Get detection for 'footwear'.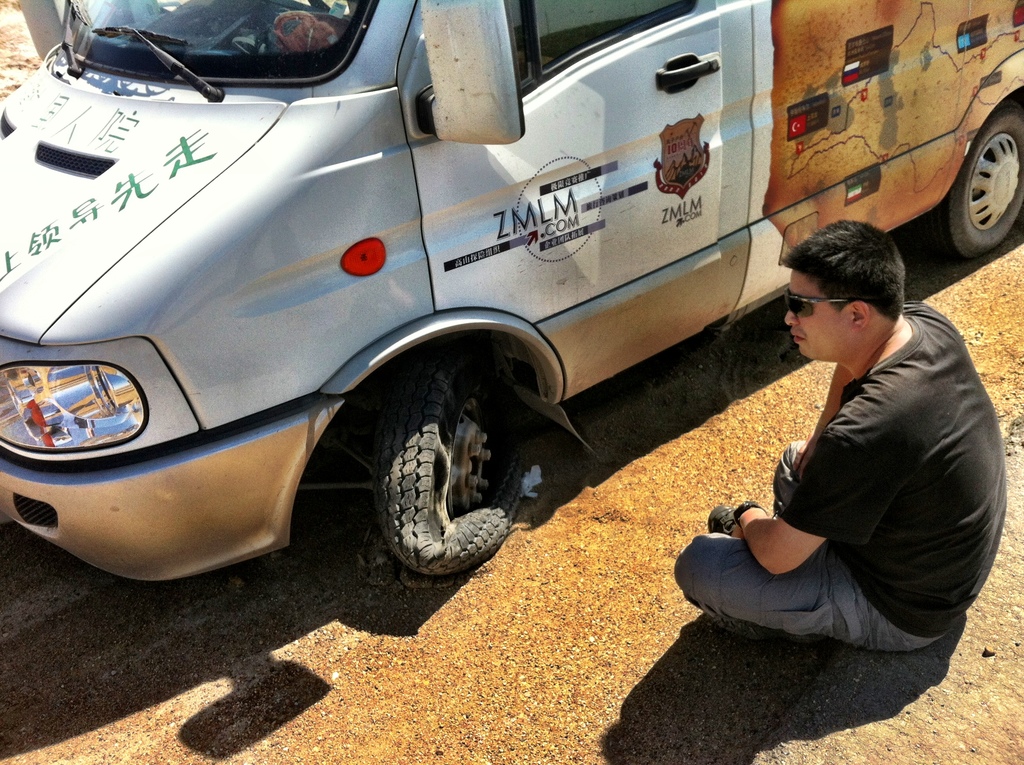
Detection: [x1=708, y1=505, x2=739, y2=537].
